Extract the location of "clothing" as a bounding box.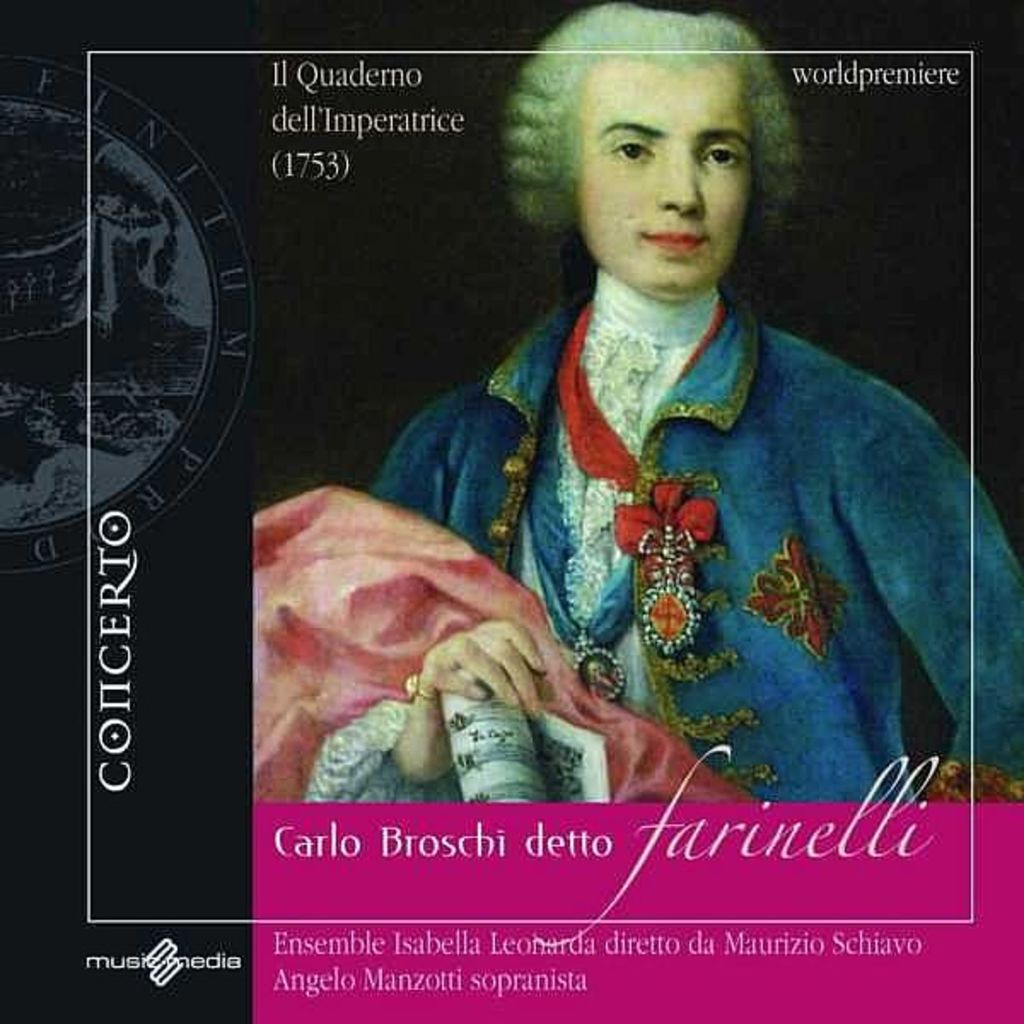
detection(377, 213, 963, 816).
